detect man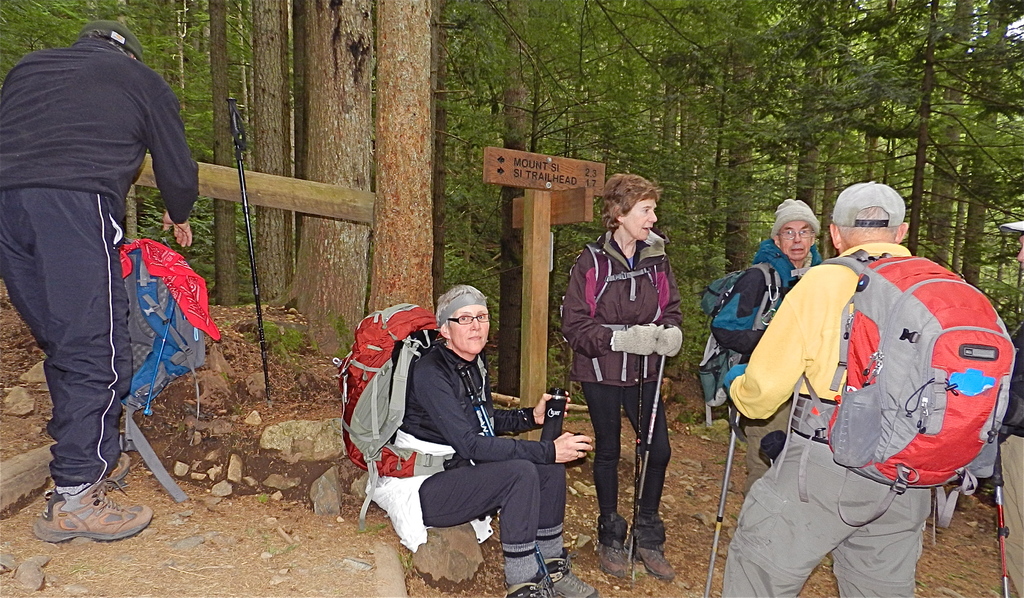
<box>0,15,206,547</box>
